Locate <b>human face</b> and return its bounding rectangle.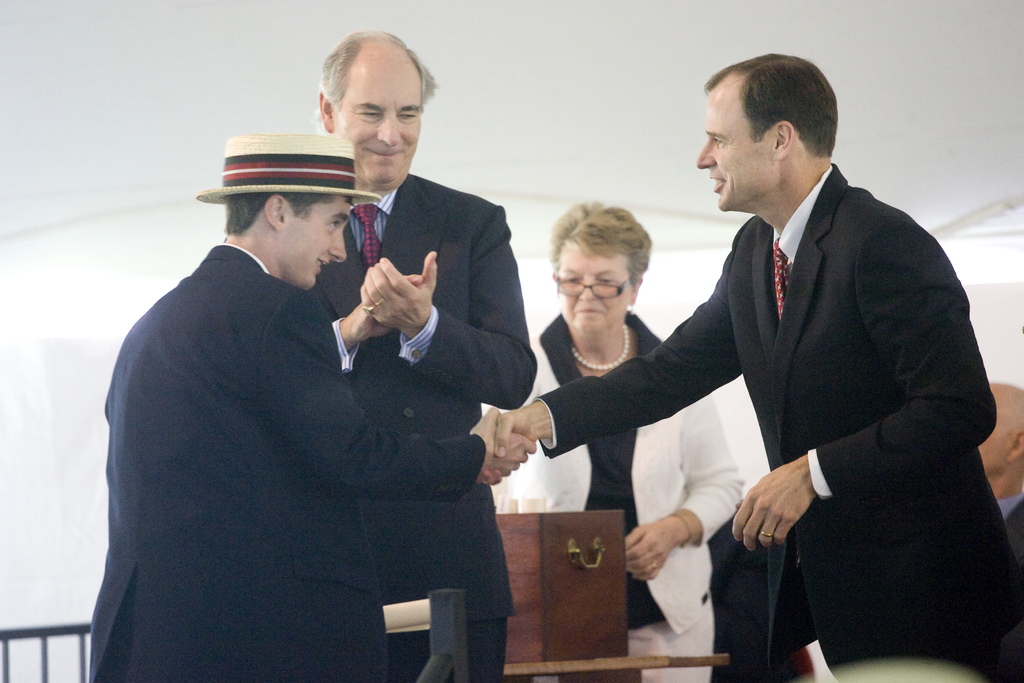
(287,199,356,288).
